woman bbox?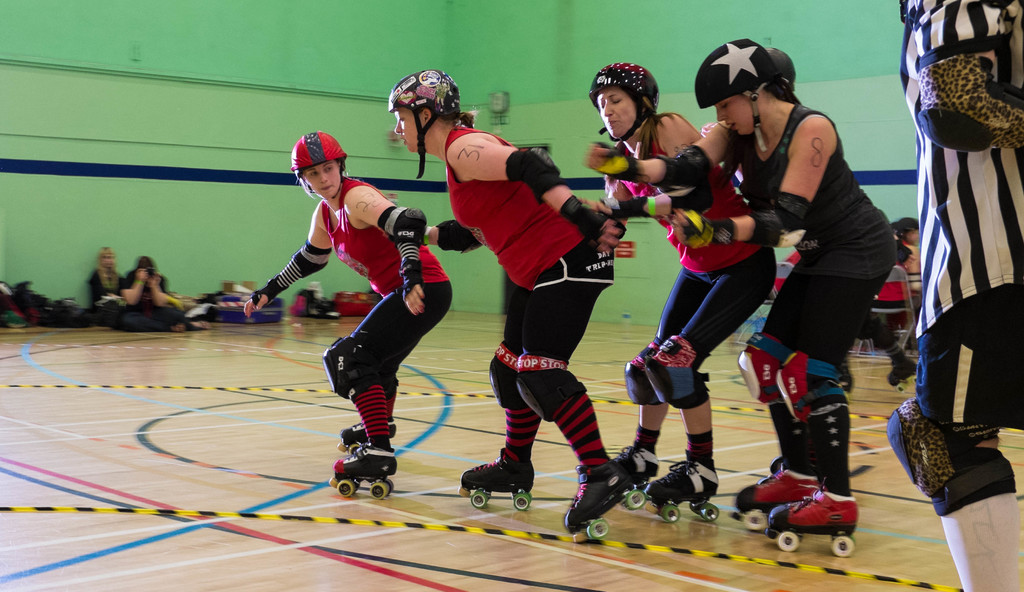
x1=582 y1=34 x2=895 y2=536
